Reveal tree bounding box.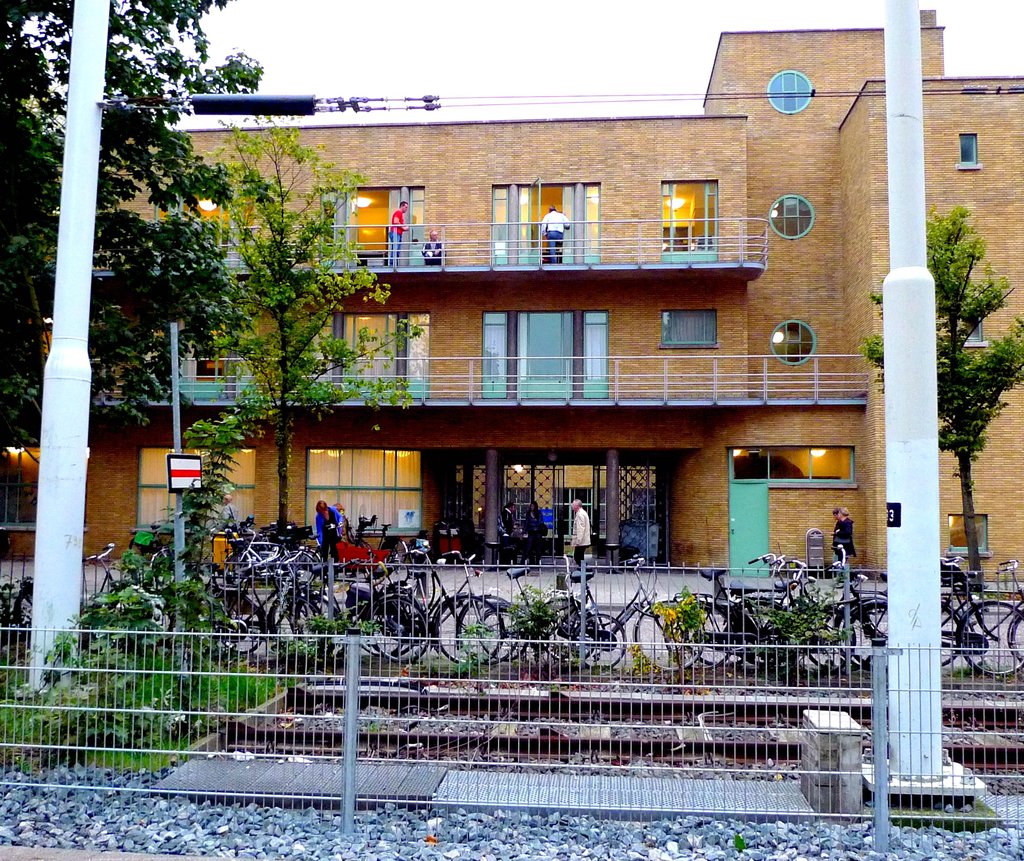
Revealed: 158/88/398/549.
